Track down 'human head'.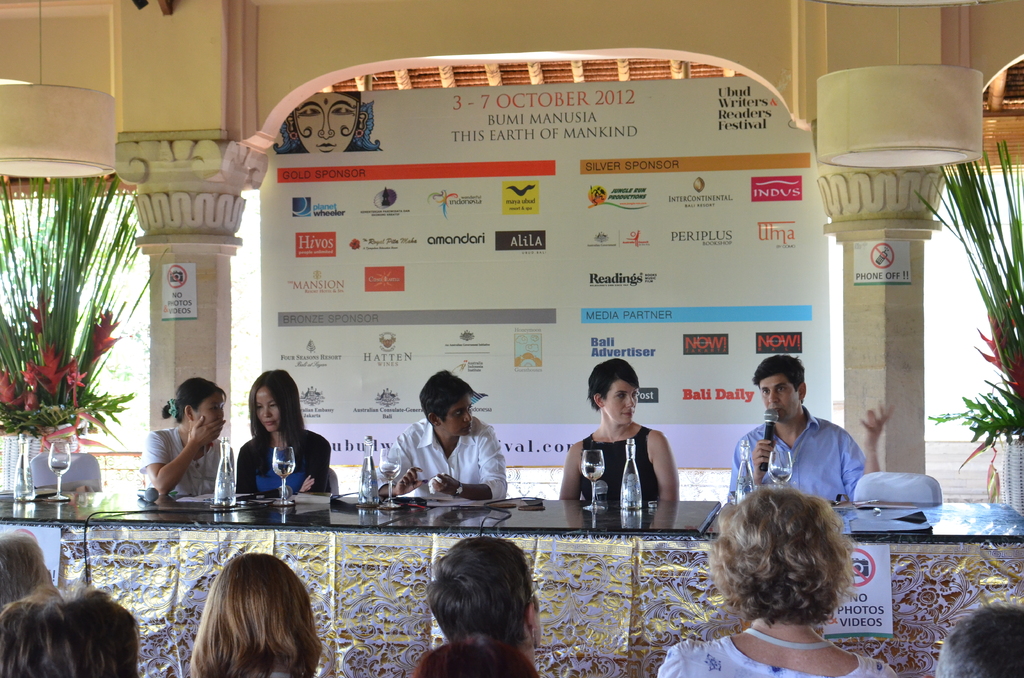
Tracked to {"left": 936, "top": 602, "right": 1023, "bottom": 677}.
